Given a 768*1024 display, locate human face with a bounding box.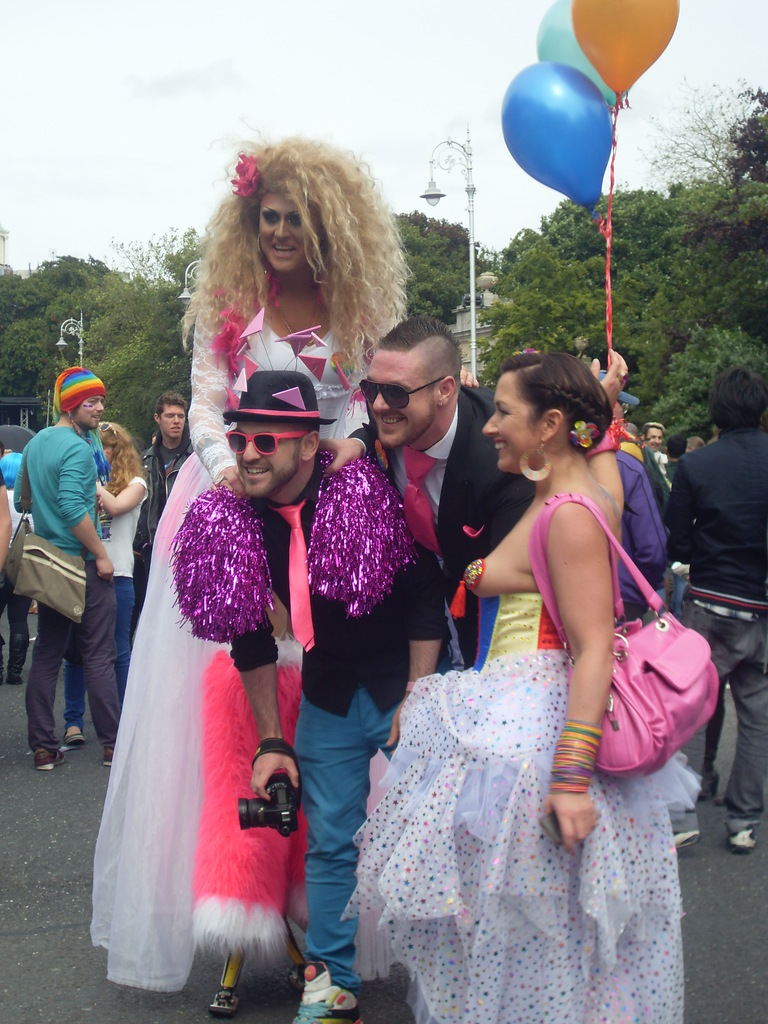
Located: 161:404:185:439.
